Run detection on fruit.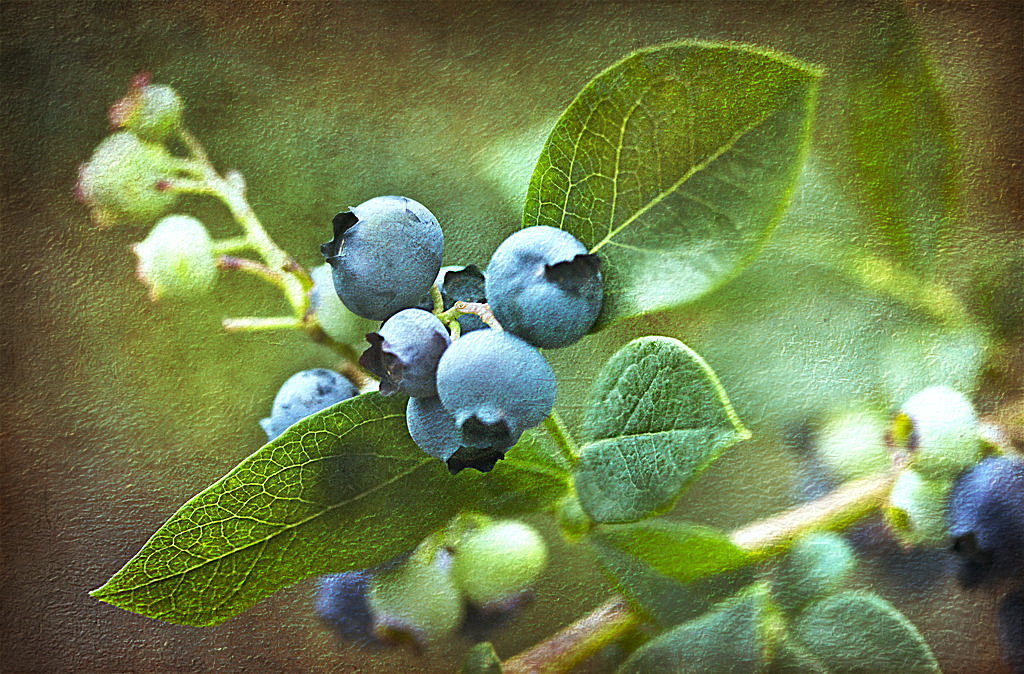
Result: x1=432 y1=321 x2=563 y2=447.
